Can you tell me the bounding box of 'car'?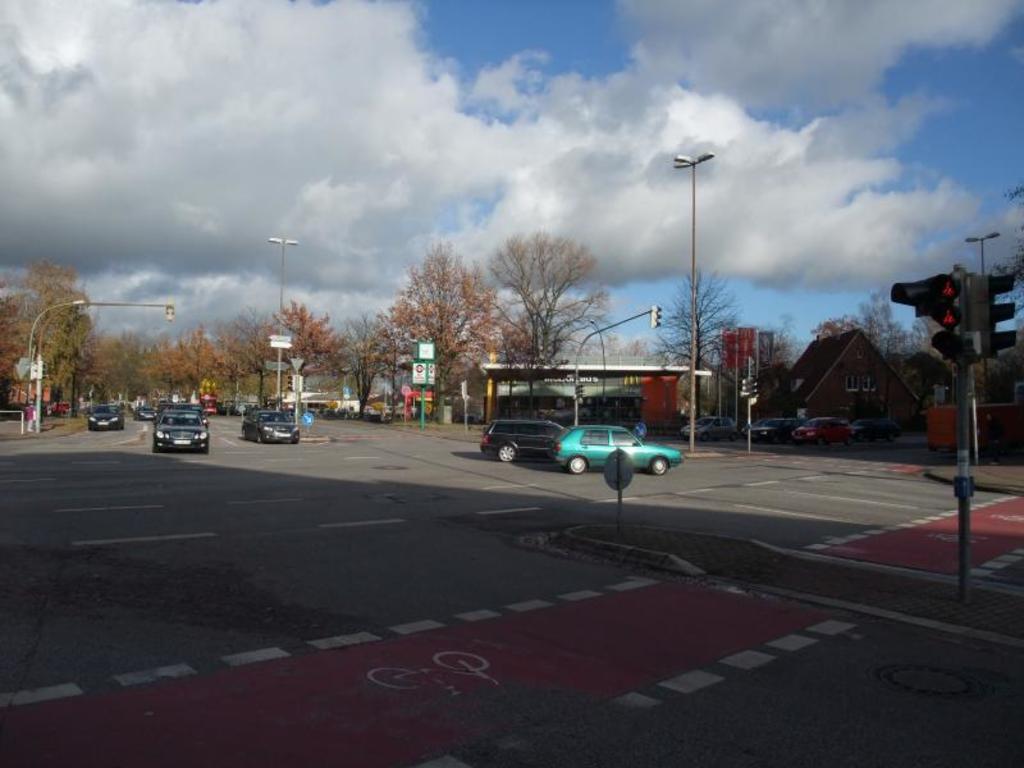
(left=156, top=410, right=211, bottom=451).
